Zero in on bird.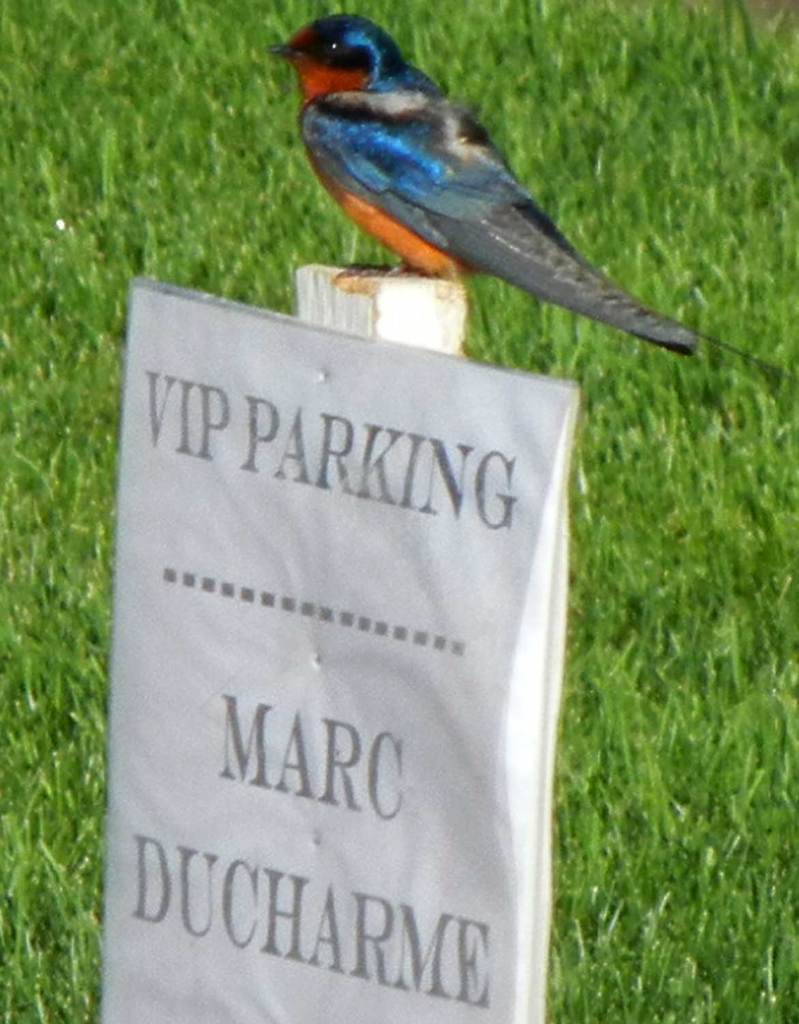
Zeroed in: 268,16,703,330.
